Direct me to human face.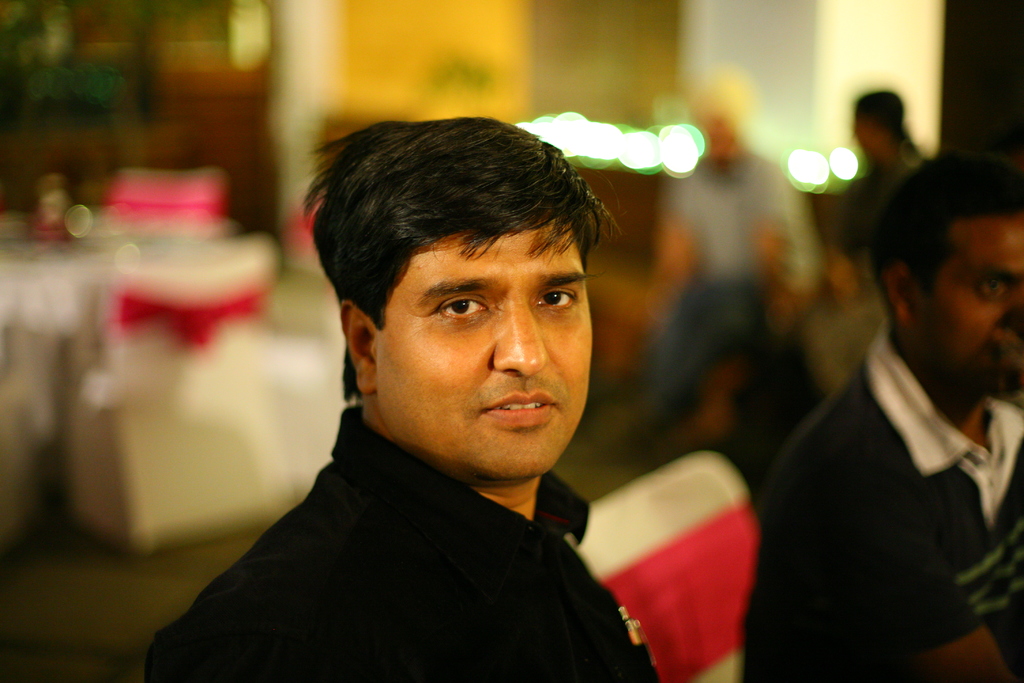
Direction: rect(360, 215, 590, 479).
